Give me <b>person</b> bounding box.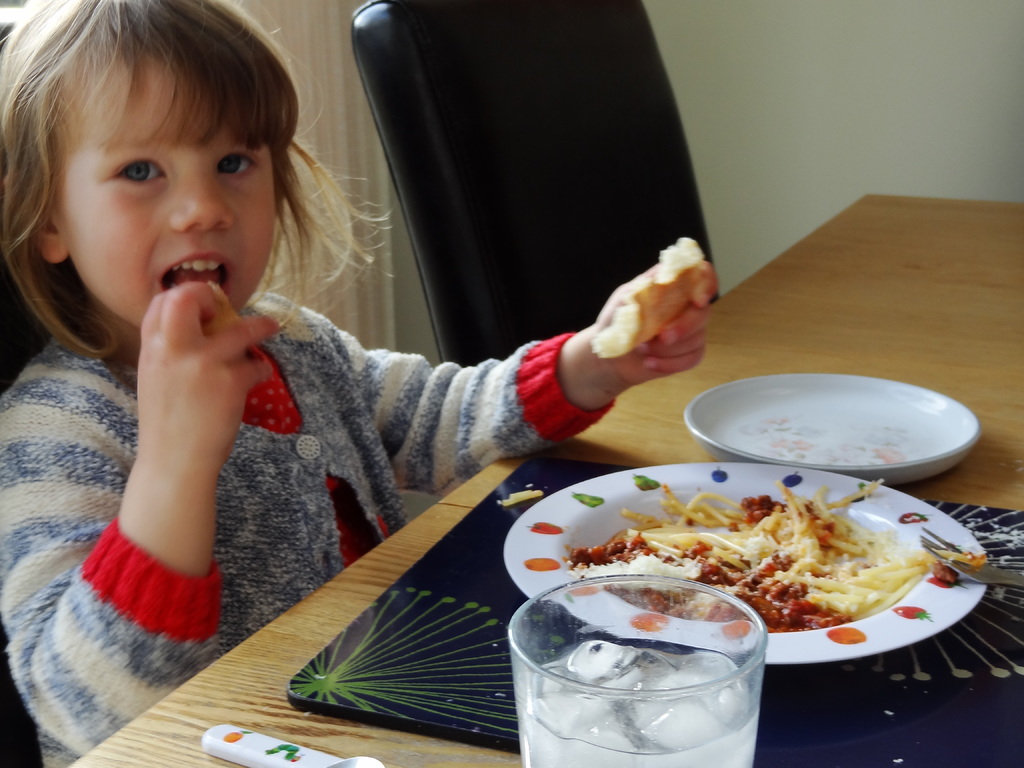
rect(2, 0, 727, 767).
